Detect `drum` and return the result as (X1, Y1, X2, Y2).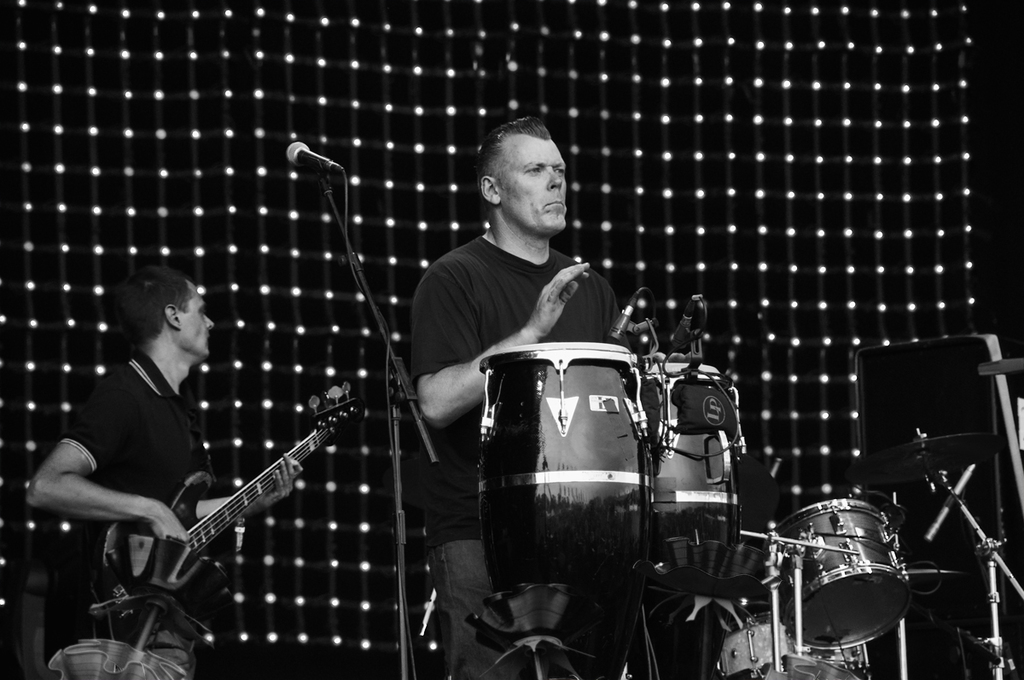
(477, 339, 655, 679).
